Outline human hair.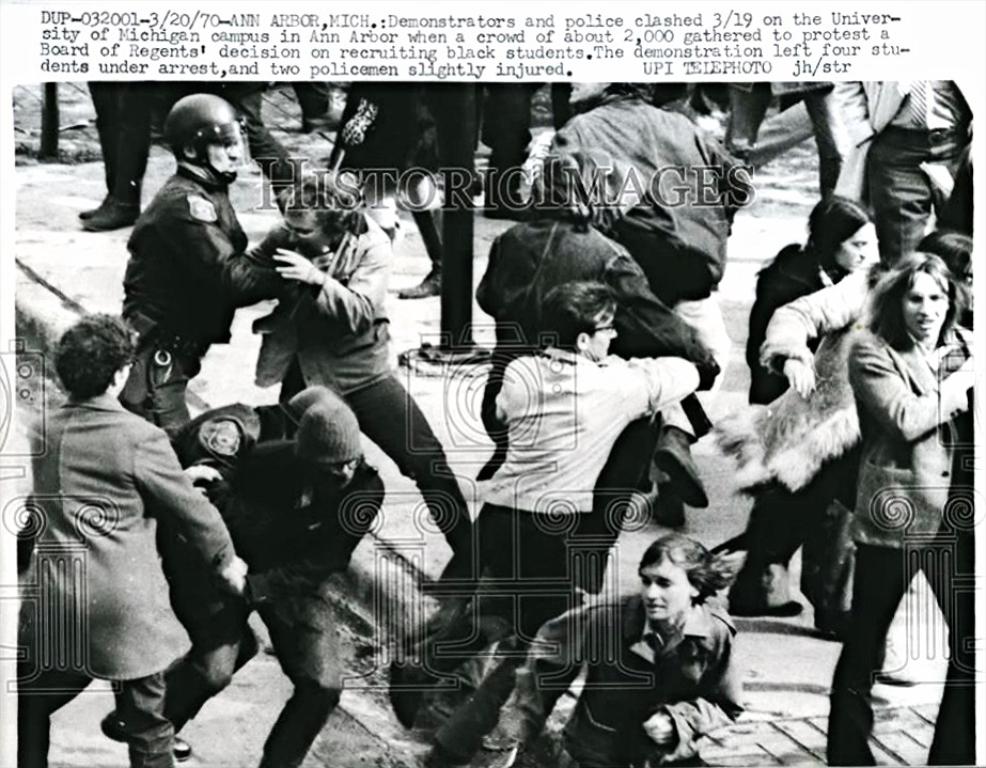
Outline: bbox=(44, 302, 124, 407).
